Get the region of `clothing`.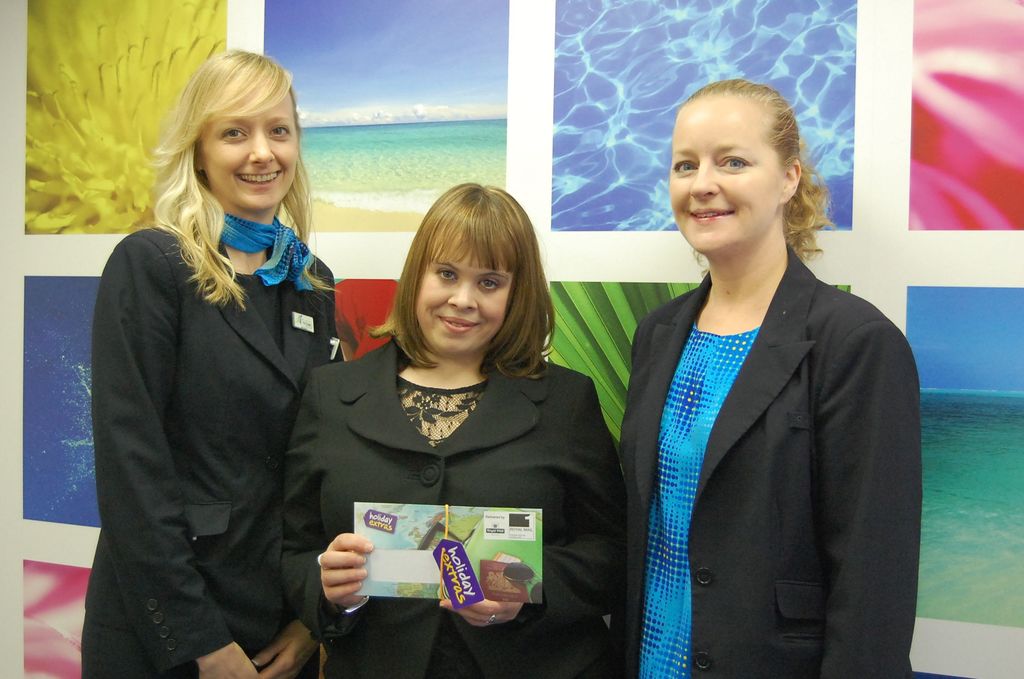
rect(609, 236, 925, 678).
